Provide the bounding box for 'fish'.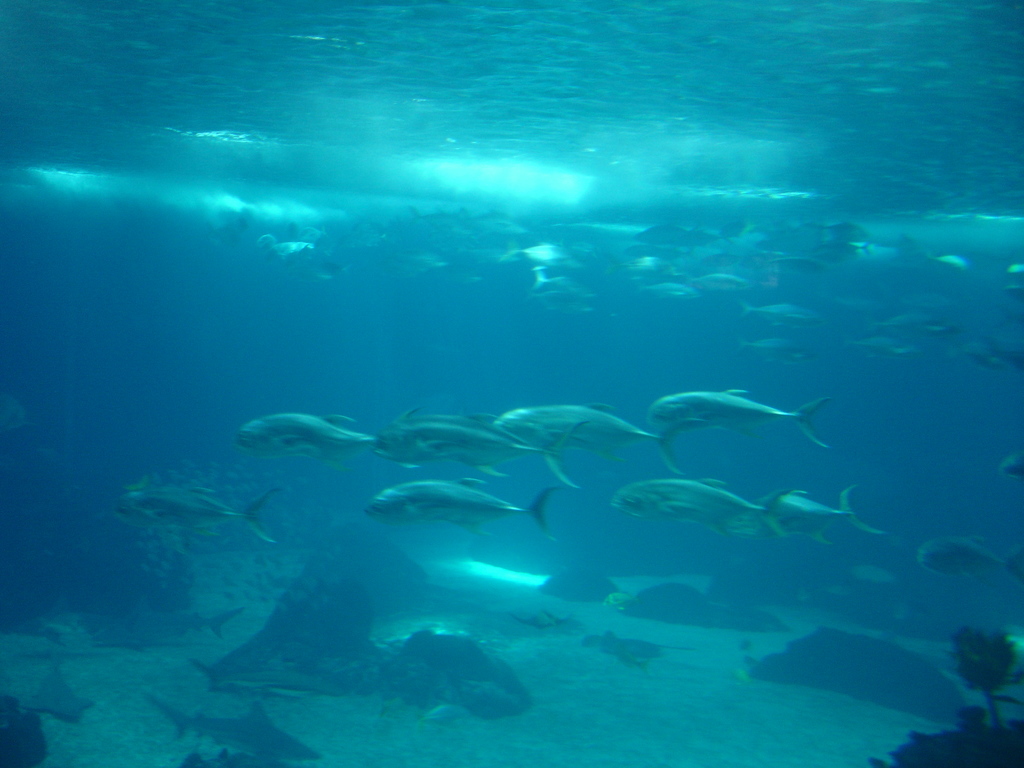
[235,410,385,454].
